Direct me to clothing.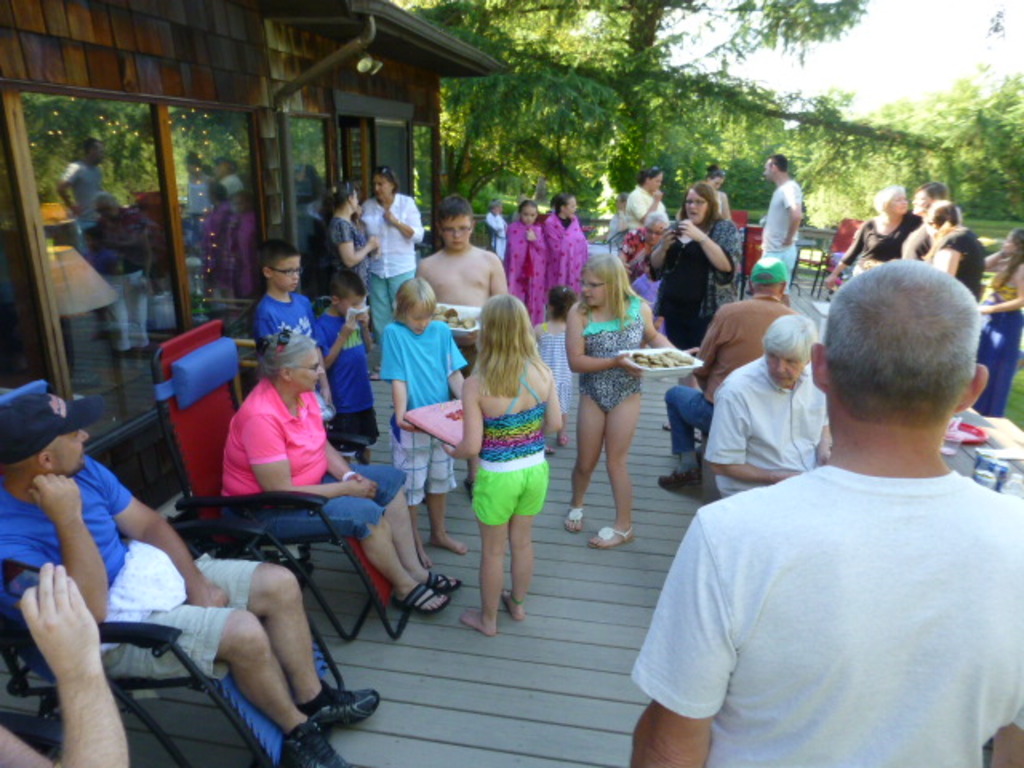
Direction: [717,192,723,219].
